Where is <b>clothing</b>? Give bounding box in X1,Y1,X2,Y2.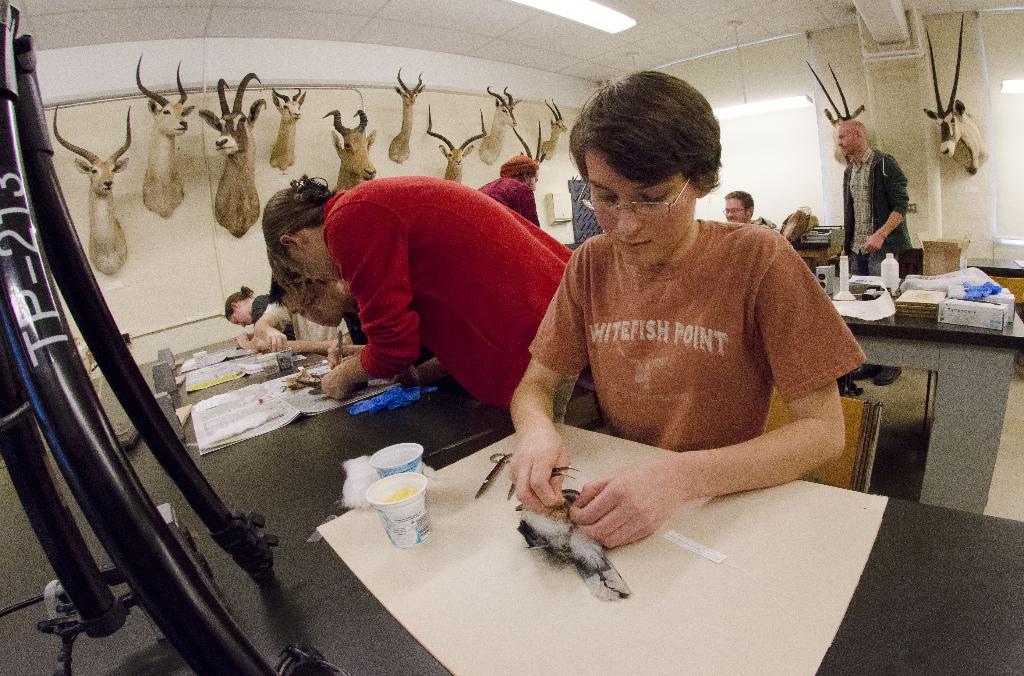
516,211,870,453.
